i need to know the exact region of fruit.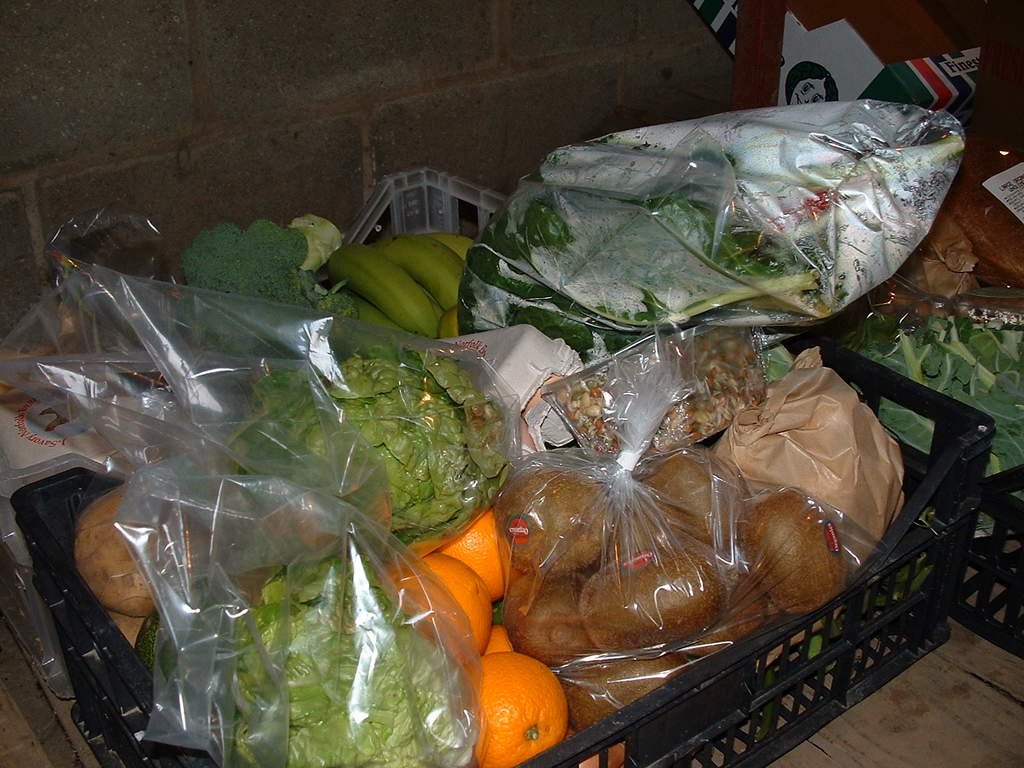
Region: [466,660,583,748].
